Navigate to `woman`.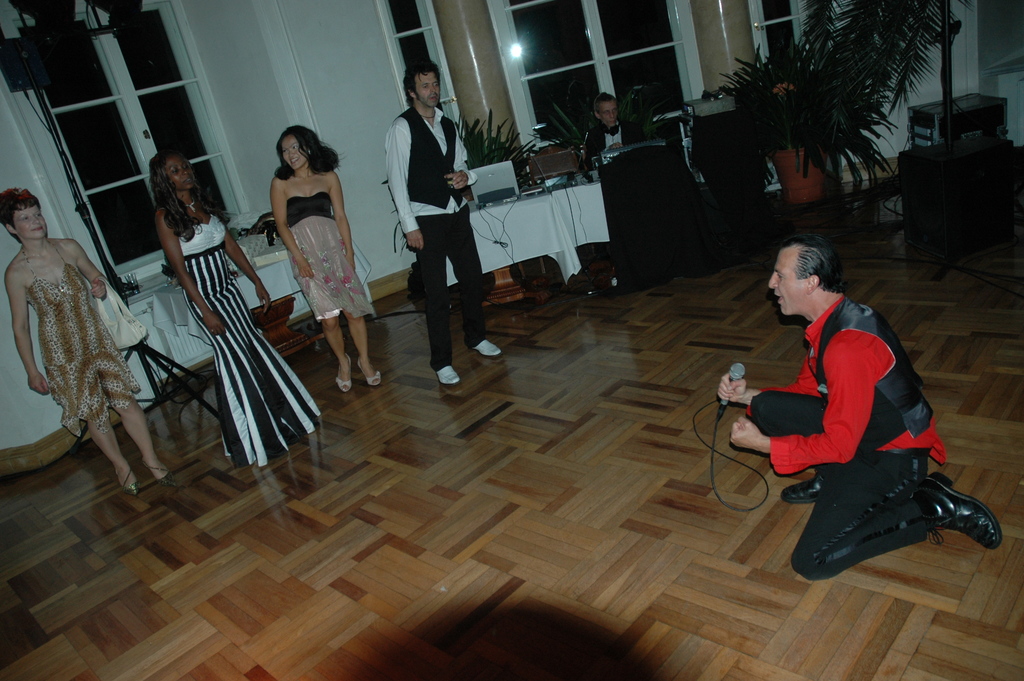
Navigation target: (left=155, top=147, right=323, bottom=469).
